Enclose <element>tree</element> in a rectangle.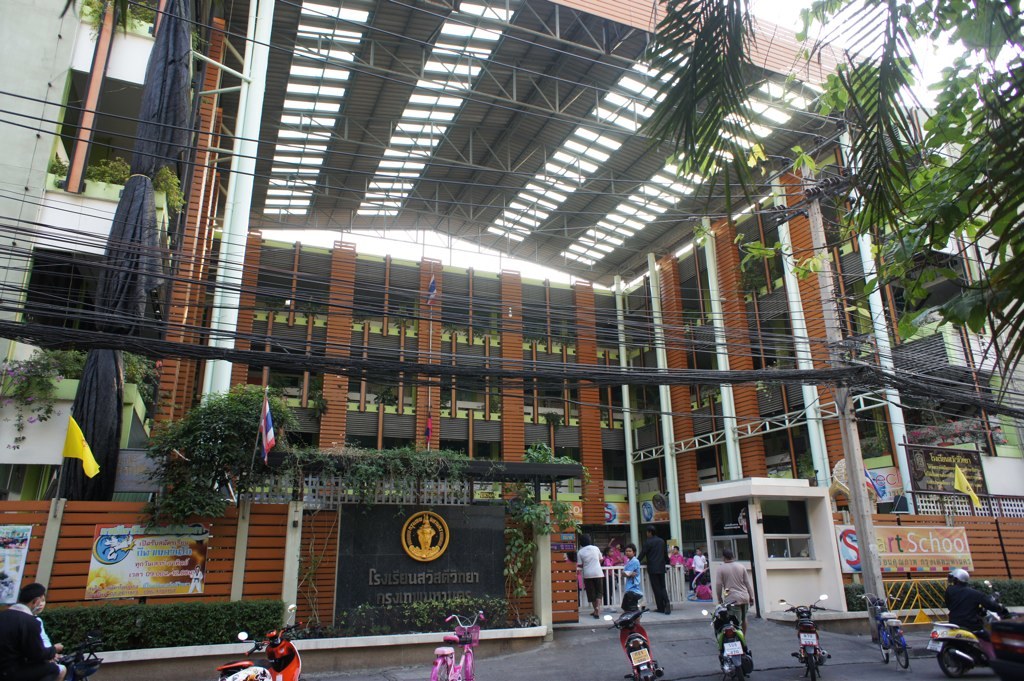
BBox(134, 378, 276, 533).
